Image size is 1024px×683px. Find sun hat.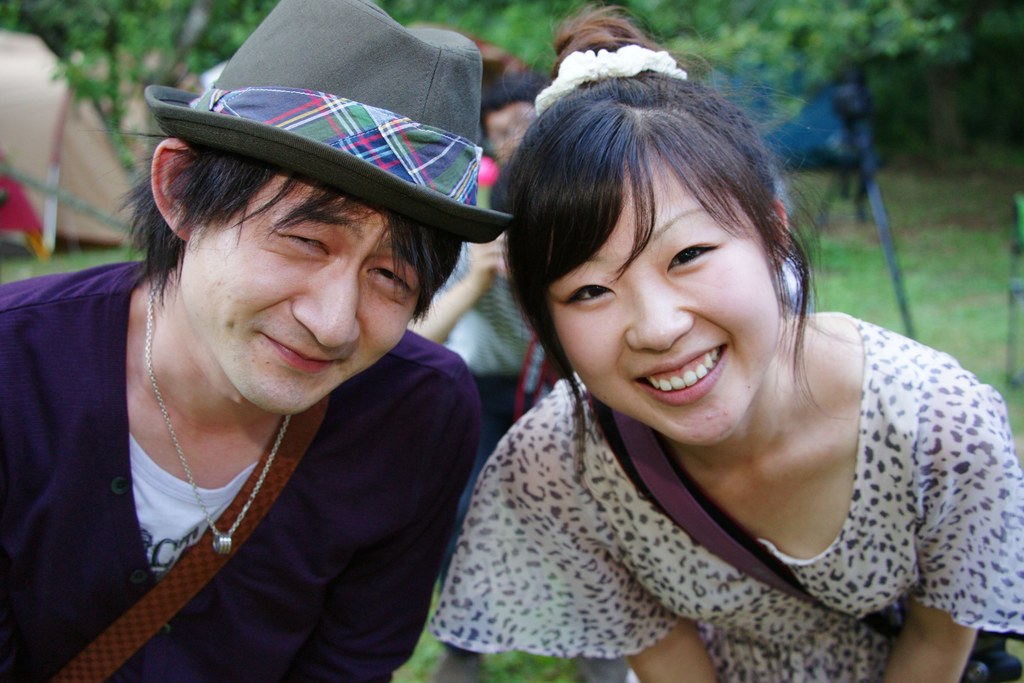
<region>148, 4, 515, 243</region>.
